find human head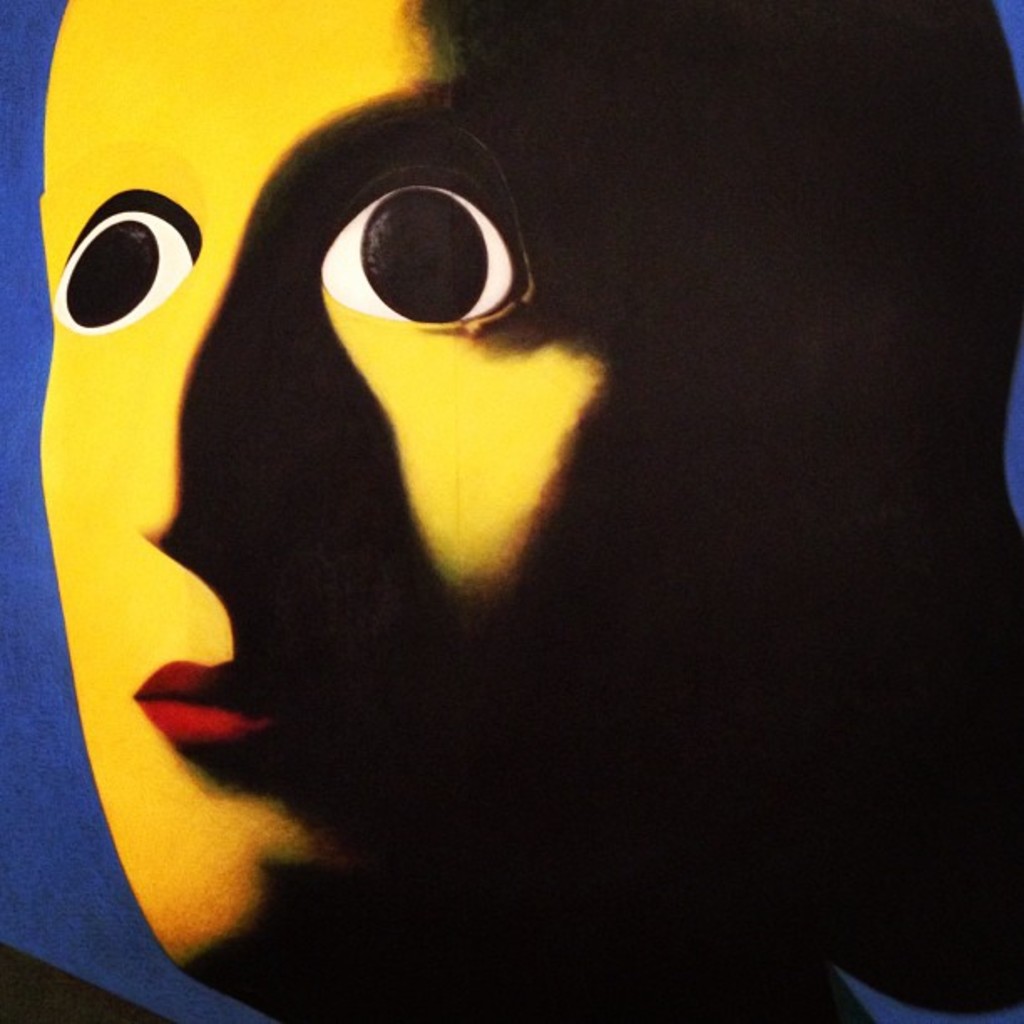
locate(45, 0, 1022, 984)
